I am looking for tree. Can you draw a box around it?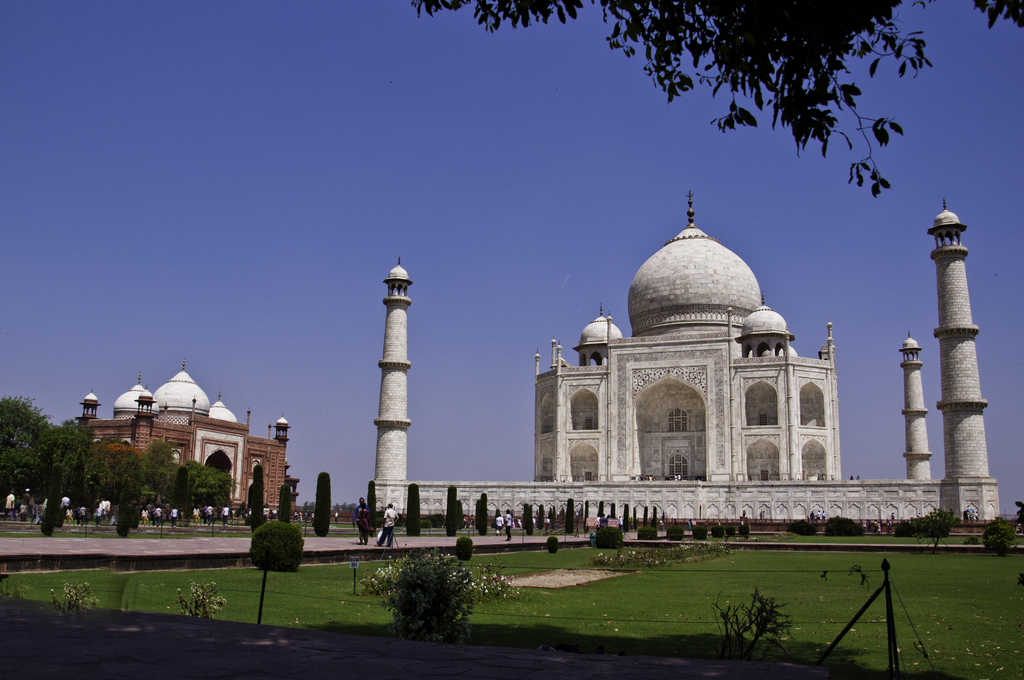
Sure, the bounding box is crop(467, 567, 512, 609).
